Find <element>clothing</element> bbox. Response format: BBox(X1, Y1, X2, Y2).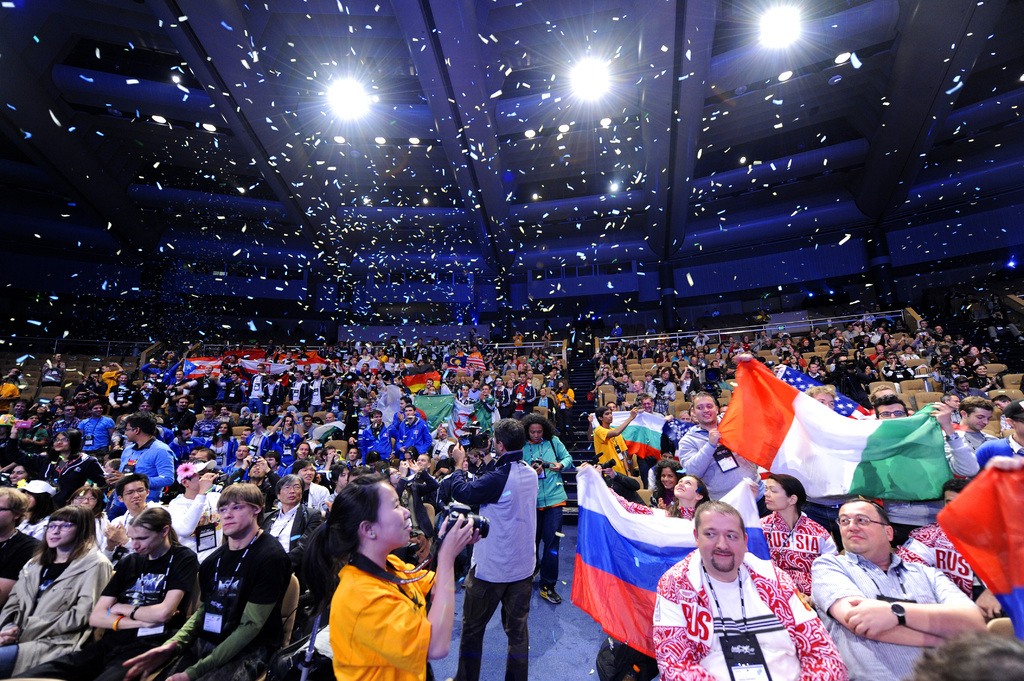
BBox(138, 365, 163, 387).
